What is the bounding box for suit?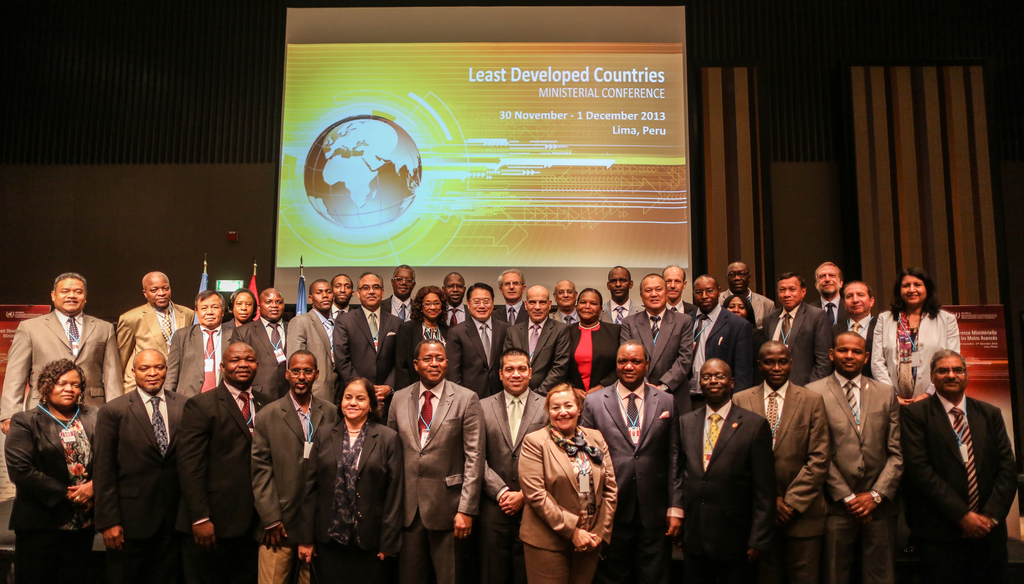
<bbox>726, 288, 774, 323</bbox>.
